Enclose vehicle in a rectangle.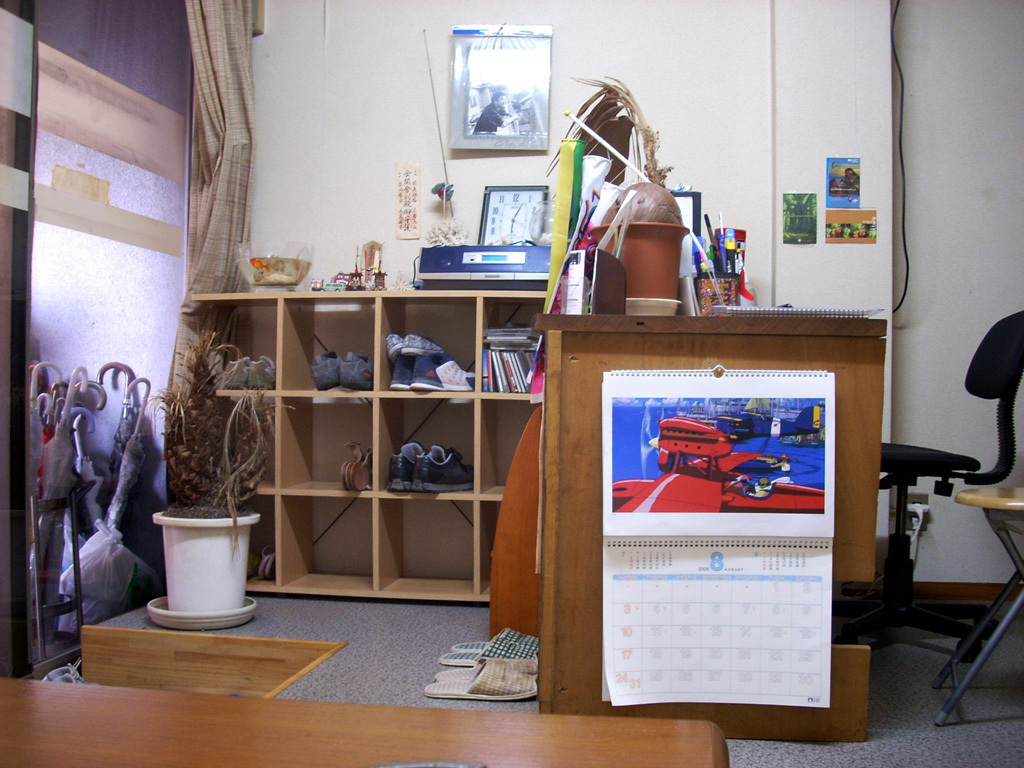
(left=704, top=398, right=828, bottom=441).
